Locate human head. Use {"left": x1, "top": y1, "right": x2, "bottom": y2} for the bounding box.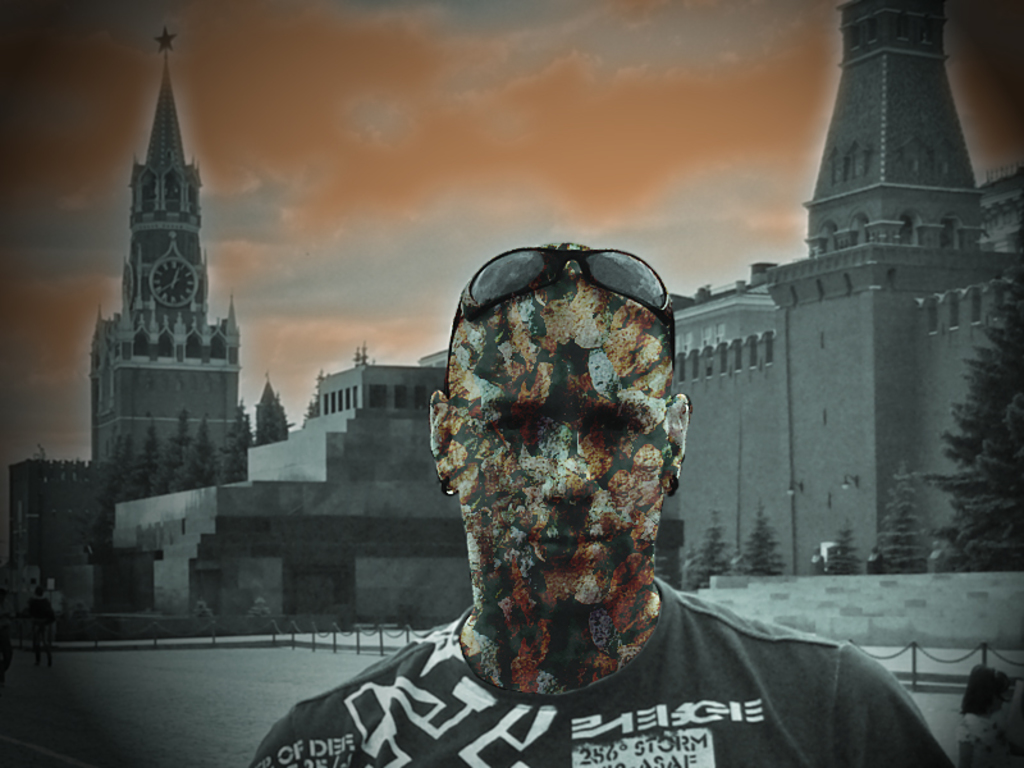
{"left": 435, "top": 246, "right": 686, "bottom": 699}.
